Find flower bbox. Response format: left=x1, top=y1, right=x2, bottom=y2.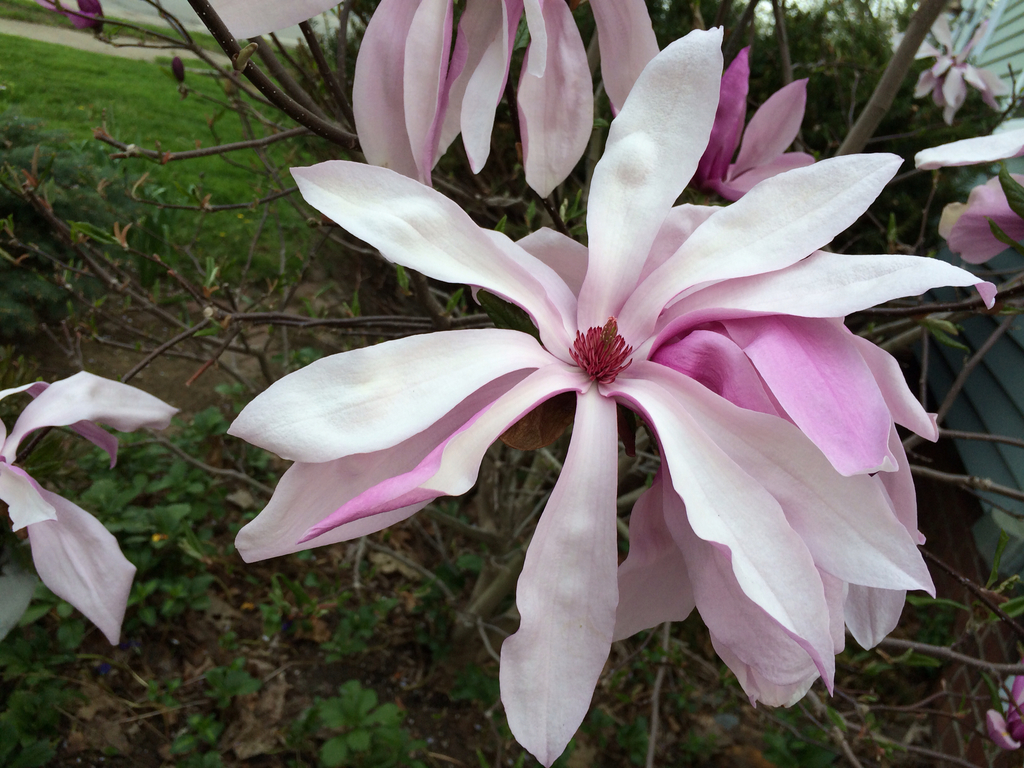
left=696, top=49, right=816, bottom=205.
